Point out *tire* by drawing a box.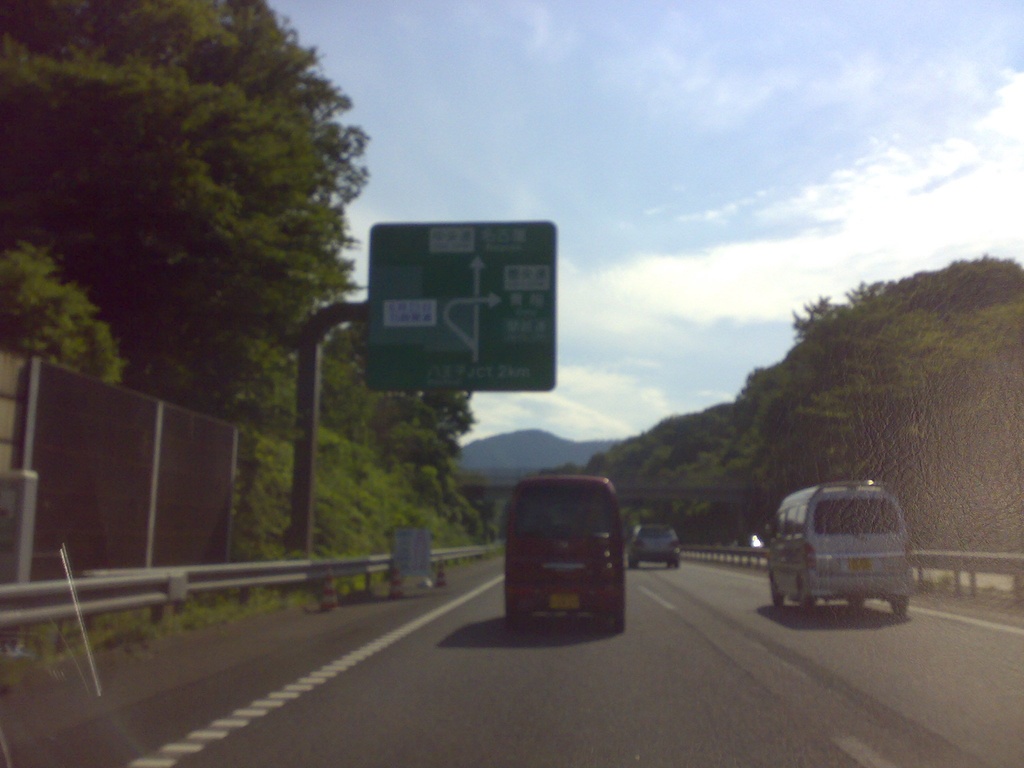
bbox=(797, 586, 815, 614).
